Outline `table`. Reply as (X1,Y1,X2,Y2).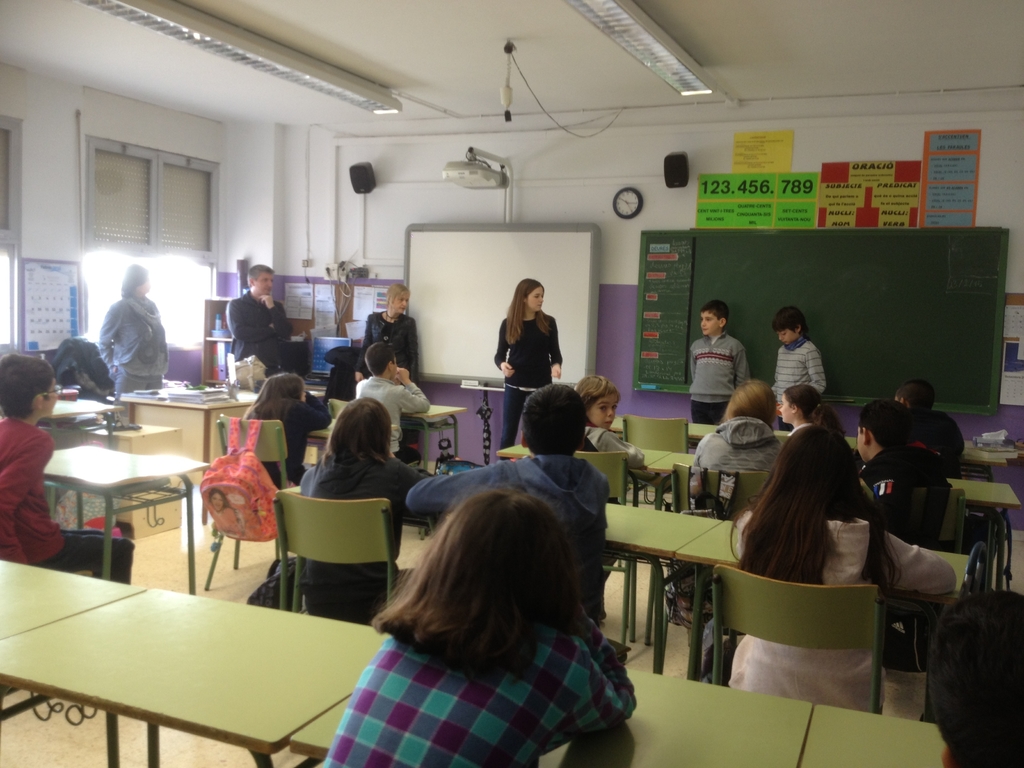
(79,415,179,538).
